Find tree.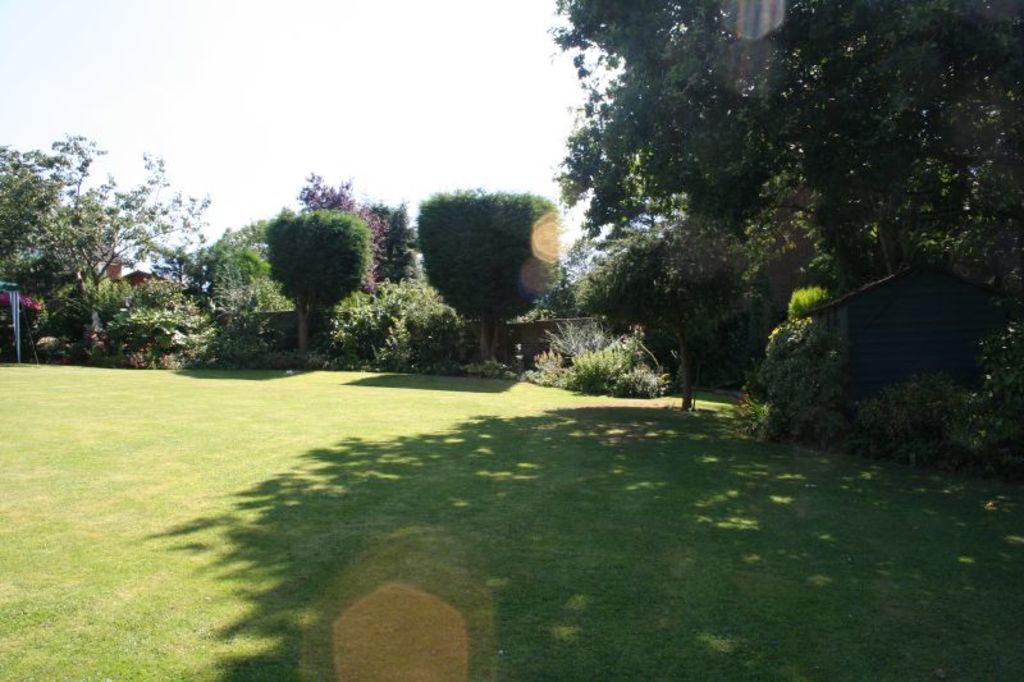
left=344, top=200, right=426, bottom=344.
